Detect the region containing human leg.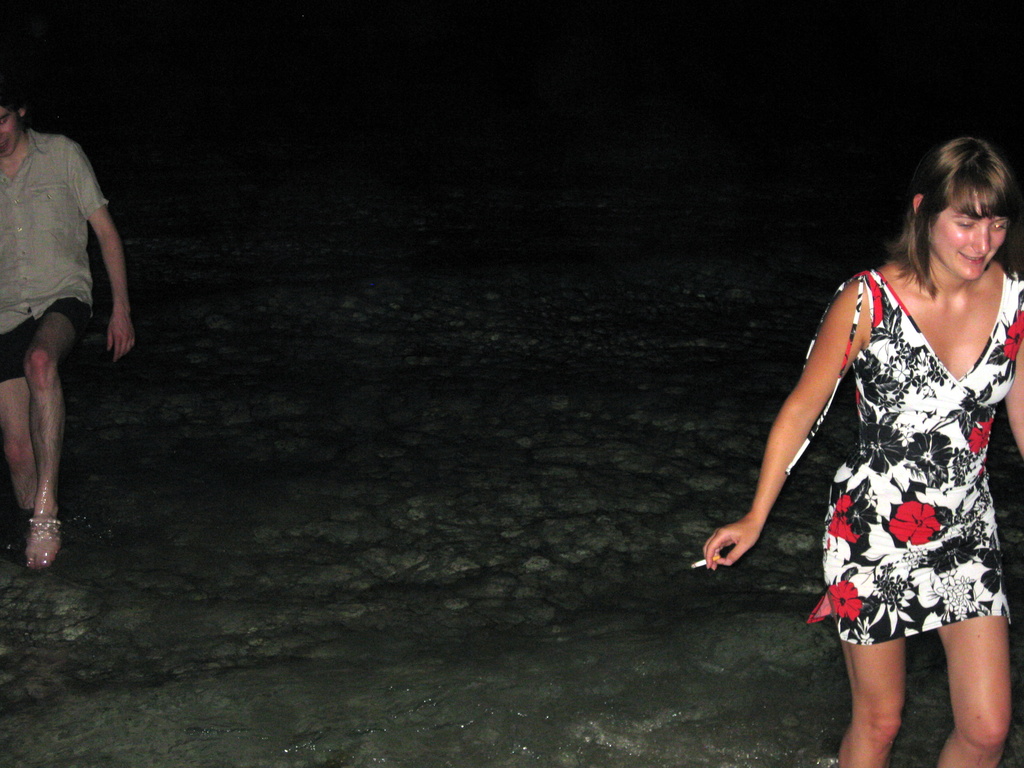
[0,296,36,518].
